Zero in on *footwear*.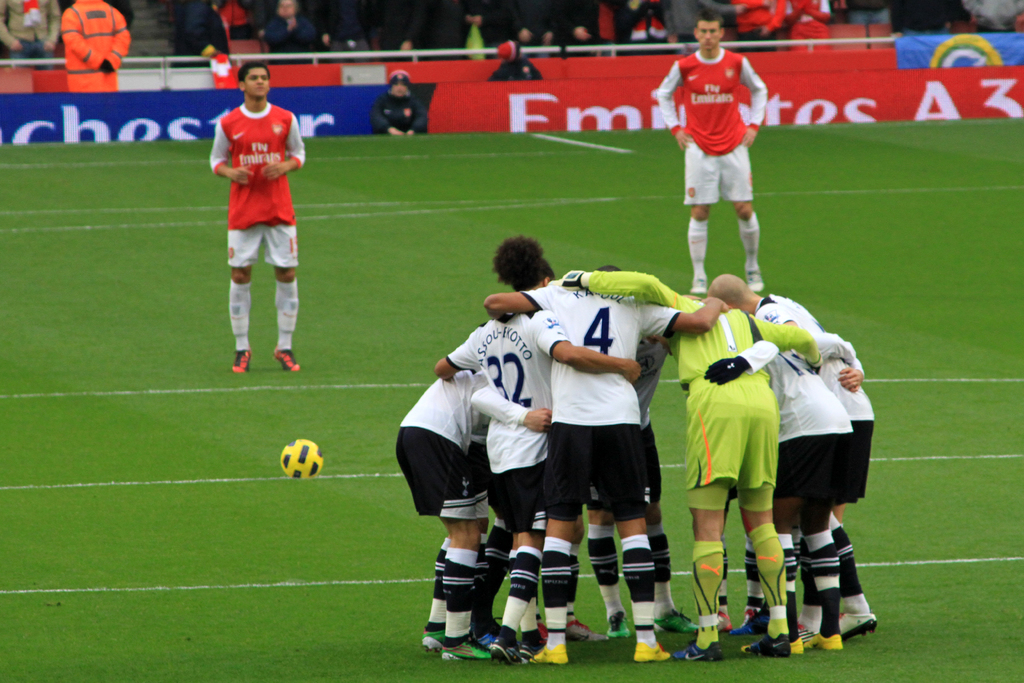
Zeroed in: x1=738 y1=632 x2=788 y2=659.
